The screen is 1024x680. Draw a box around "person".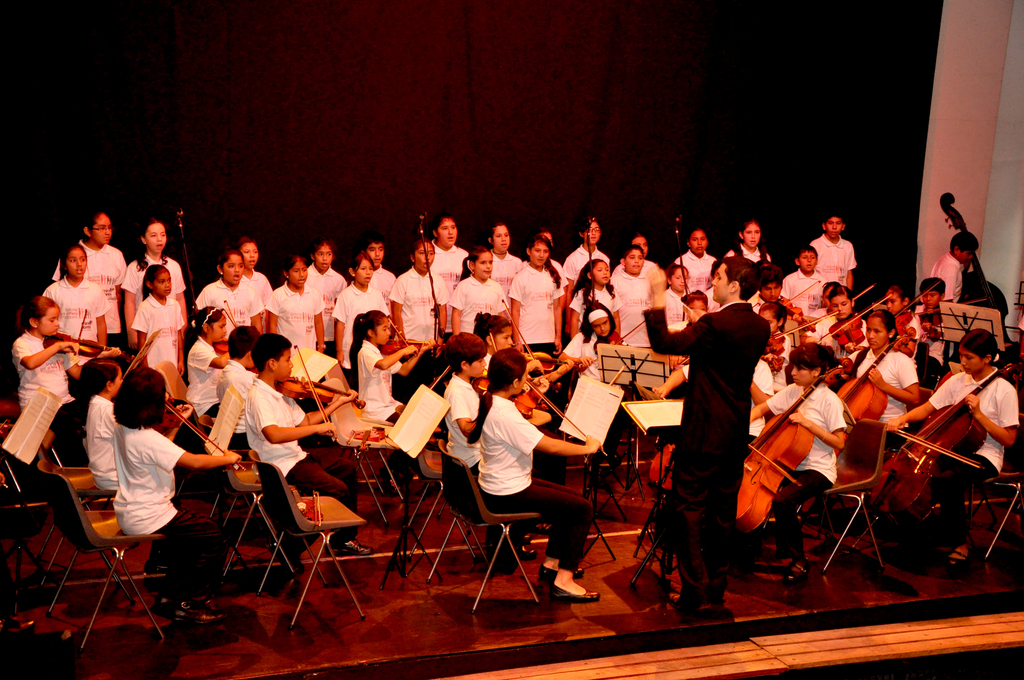
<region>506, 233, 568, 358</region>.
